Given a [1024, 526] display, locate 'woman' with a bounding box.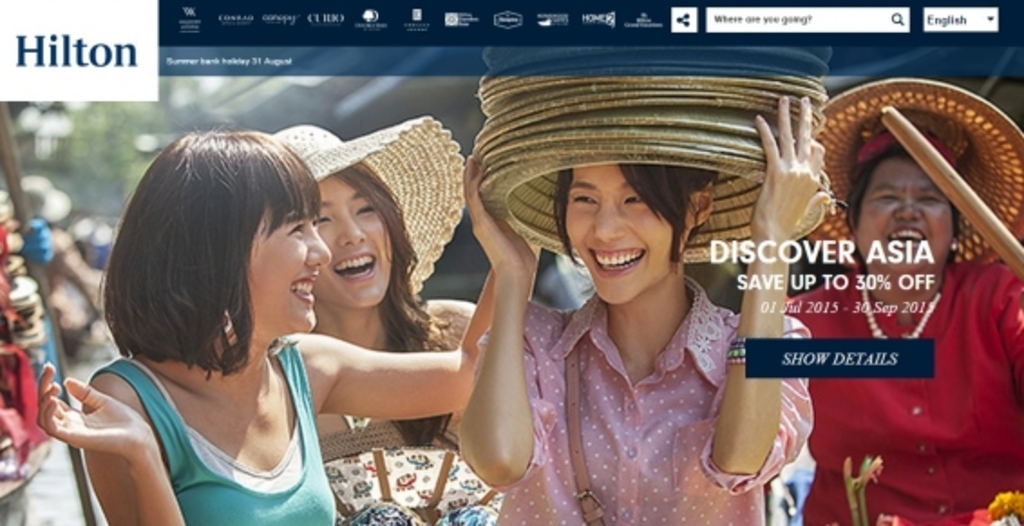
Located: [left=280, top=112, right=483, bottom=524].
